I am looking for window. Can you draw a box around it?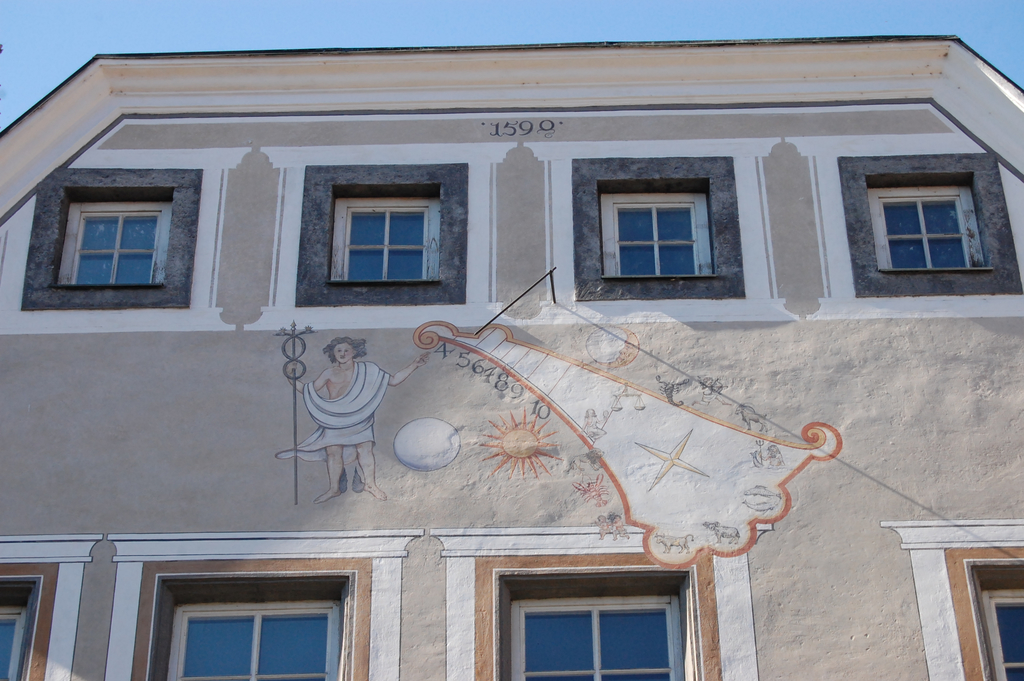
Sure, the bounding box is BBox(21, 165, 202, 310).
